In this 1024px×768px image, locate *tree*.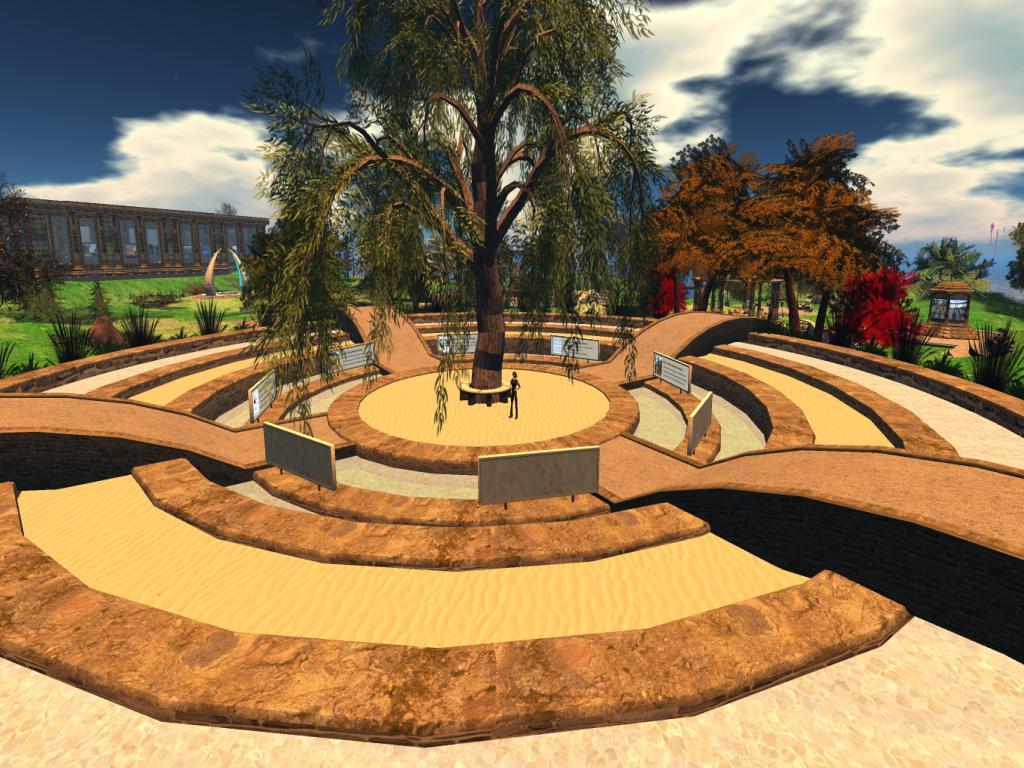
Bounding box: 907,236,998,287.
